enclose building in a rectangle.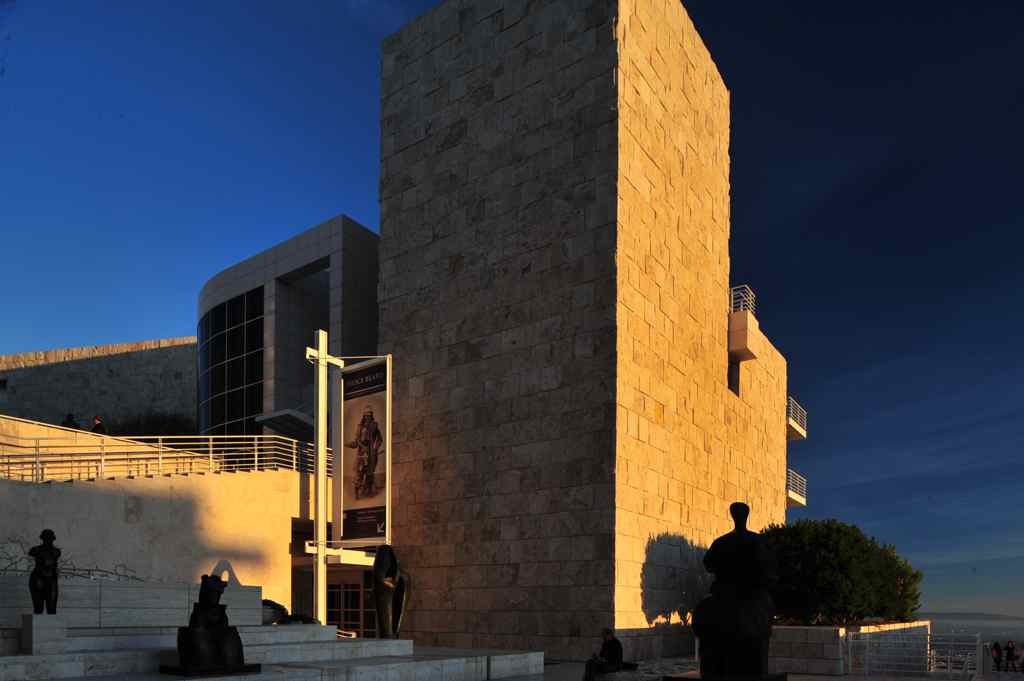
bbox=[371, 0, 818, 674].
